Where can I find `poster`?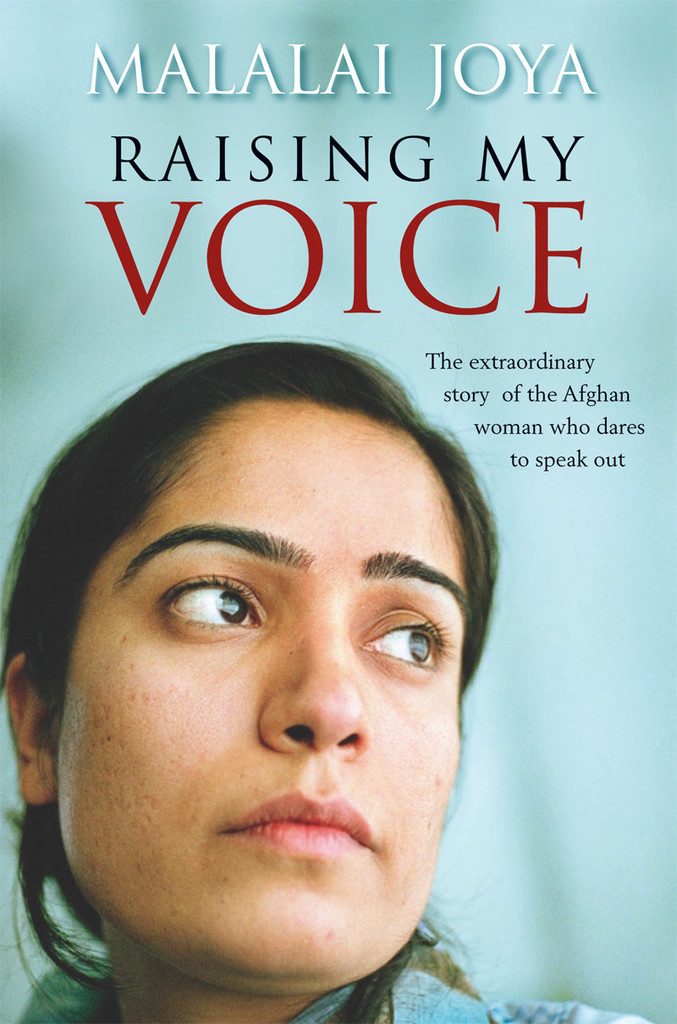
You can find it at BBox(0, 0, 676, 1023).
